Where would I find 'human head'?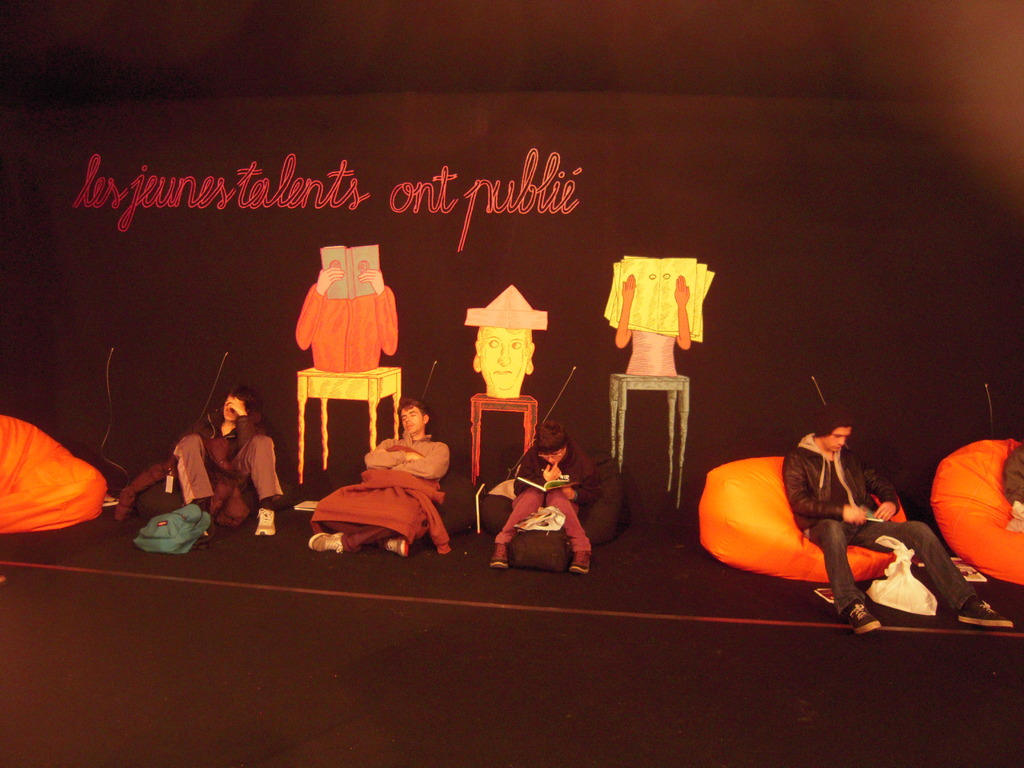
At region(221, 388, 257, 420).
